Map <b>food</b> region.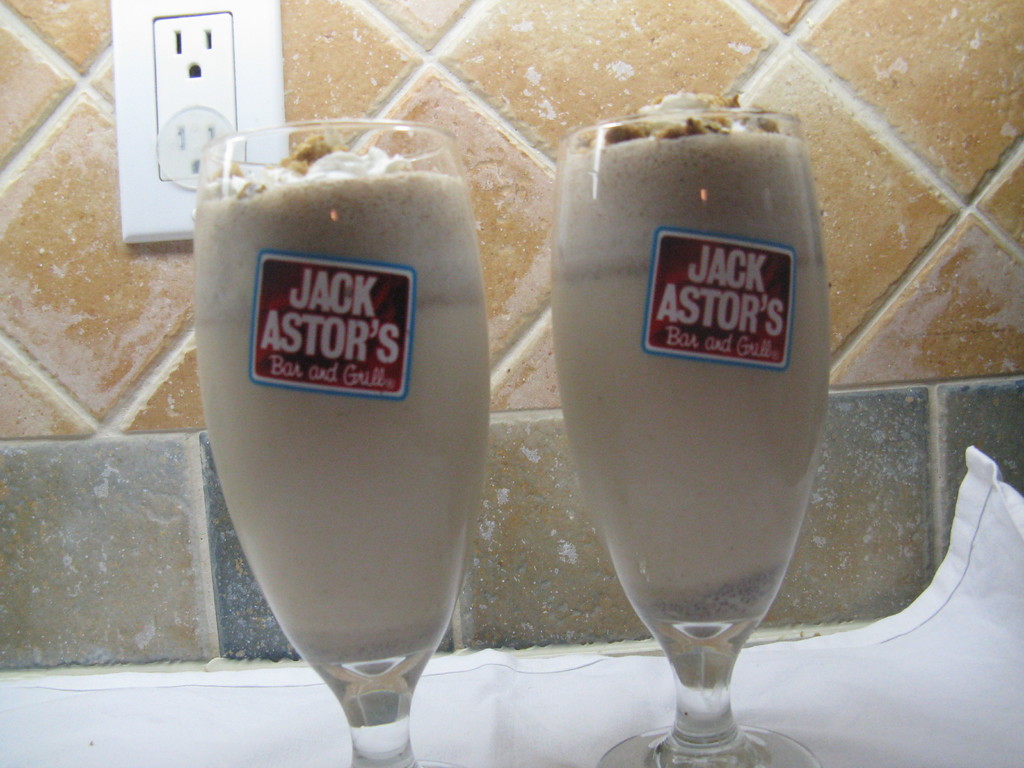
Mapped to bbox=[194, 141, 493, 668].
